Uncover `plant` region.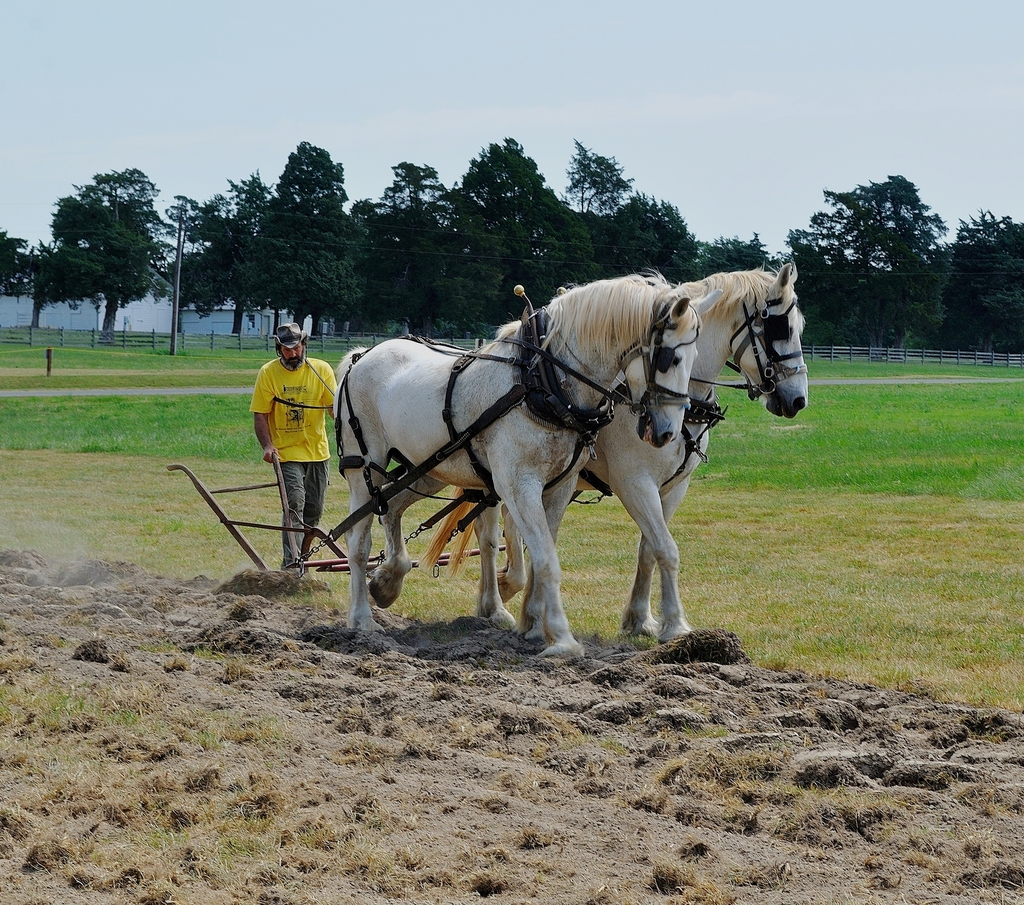
Uncovered: Rect(684, 719, 719, 738).
